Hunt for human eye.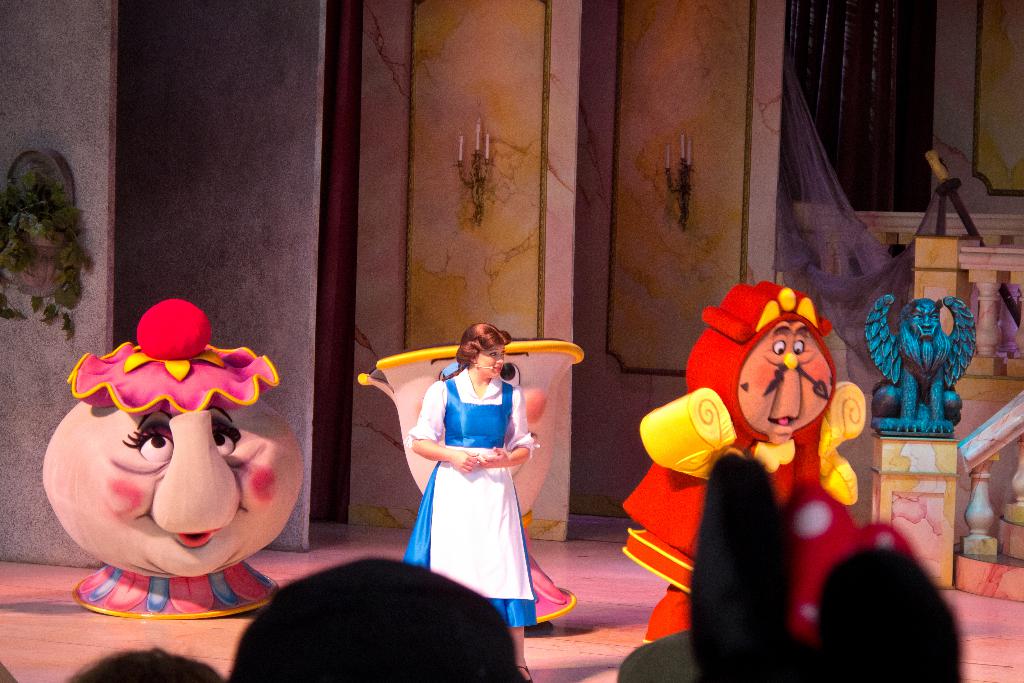
Hunted down at {"x1": 211, "y1": 415, "x2": 243, "y2": 453}.
